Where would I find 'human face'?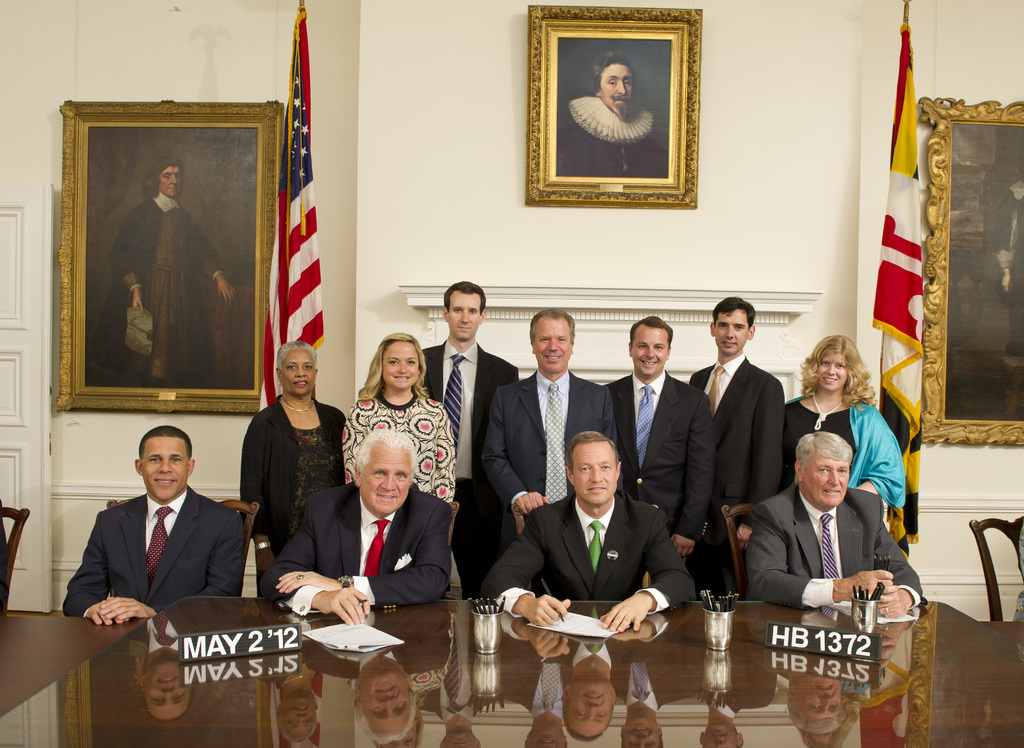
At <box>533,316,570,372</box>.
